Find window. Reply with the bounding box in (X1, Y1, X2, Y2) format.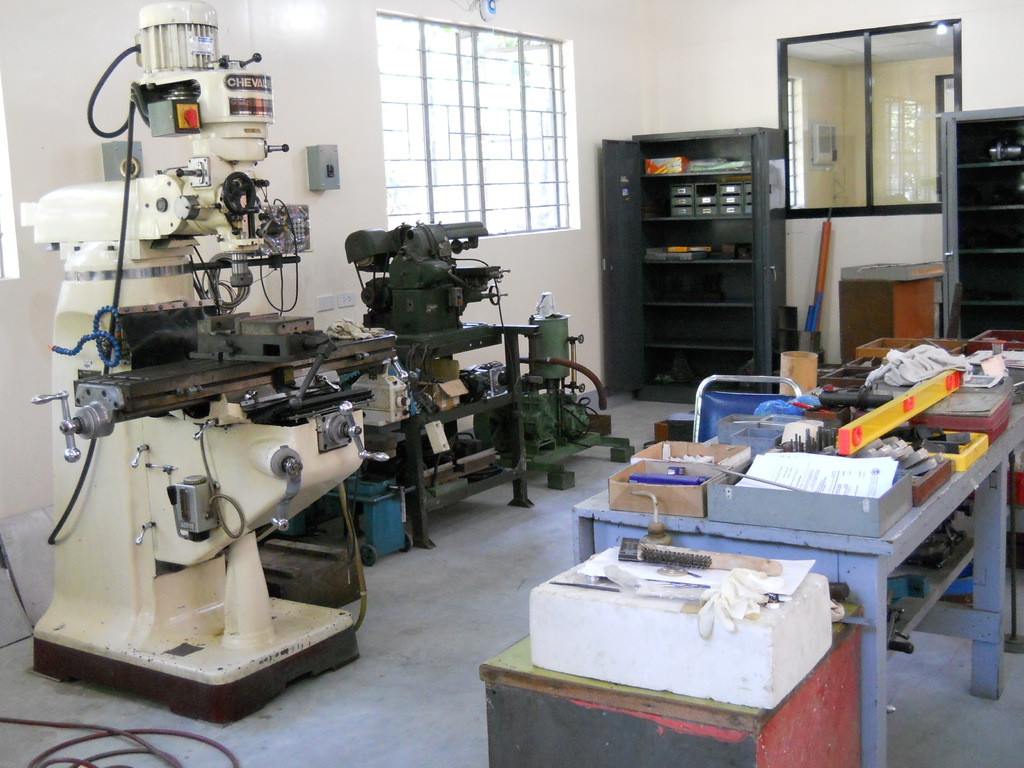
(374, 12, 578, 236).
